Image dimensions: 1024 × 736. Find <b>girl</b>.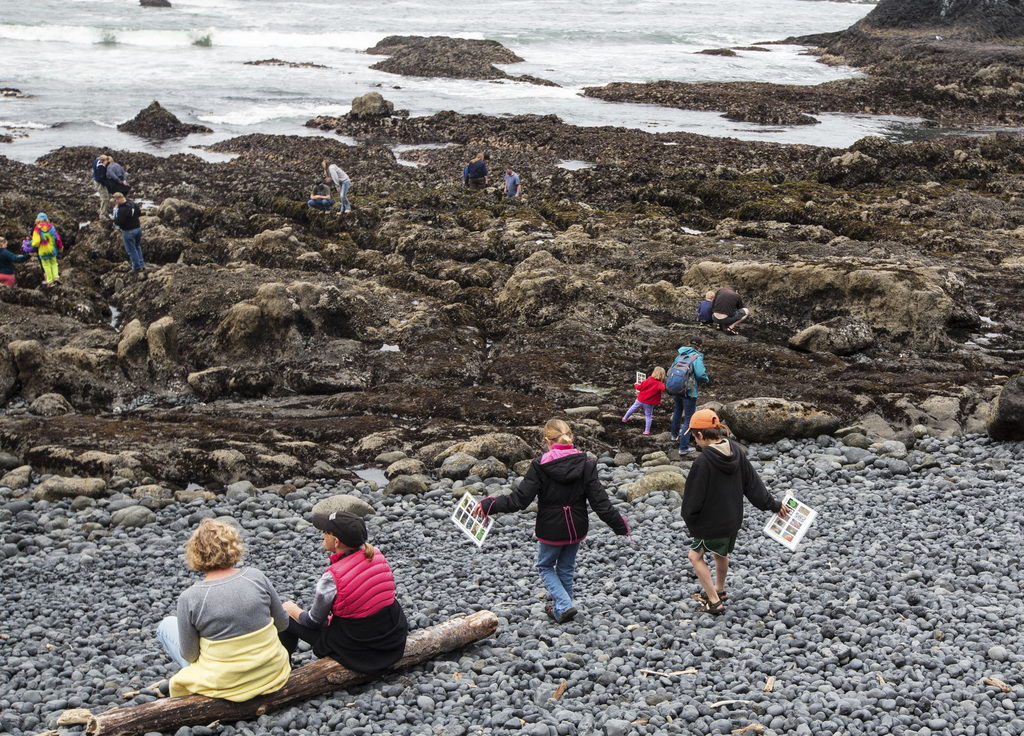
<bbox>475, 424, 628, 616</bbox>.
